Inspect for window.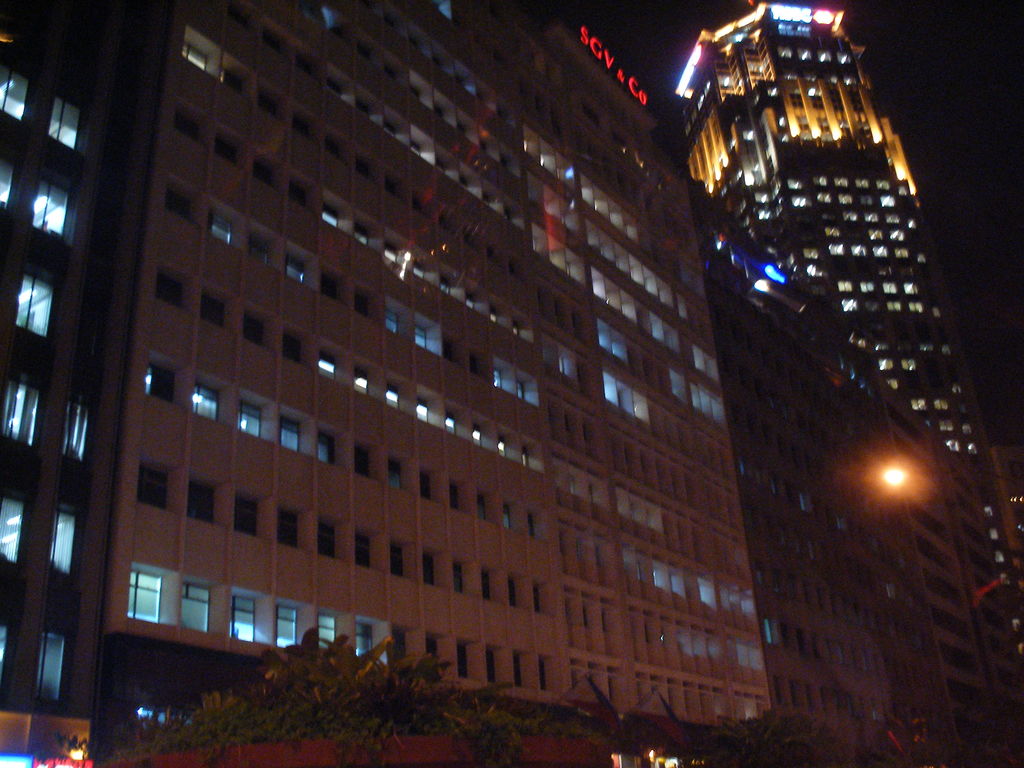
Inspection: <region>488, 645, 499, 686</region>.
